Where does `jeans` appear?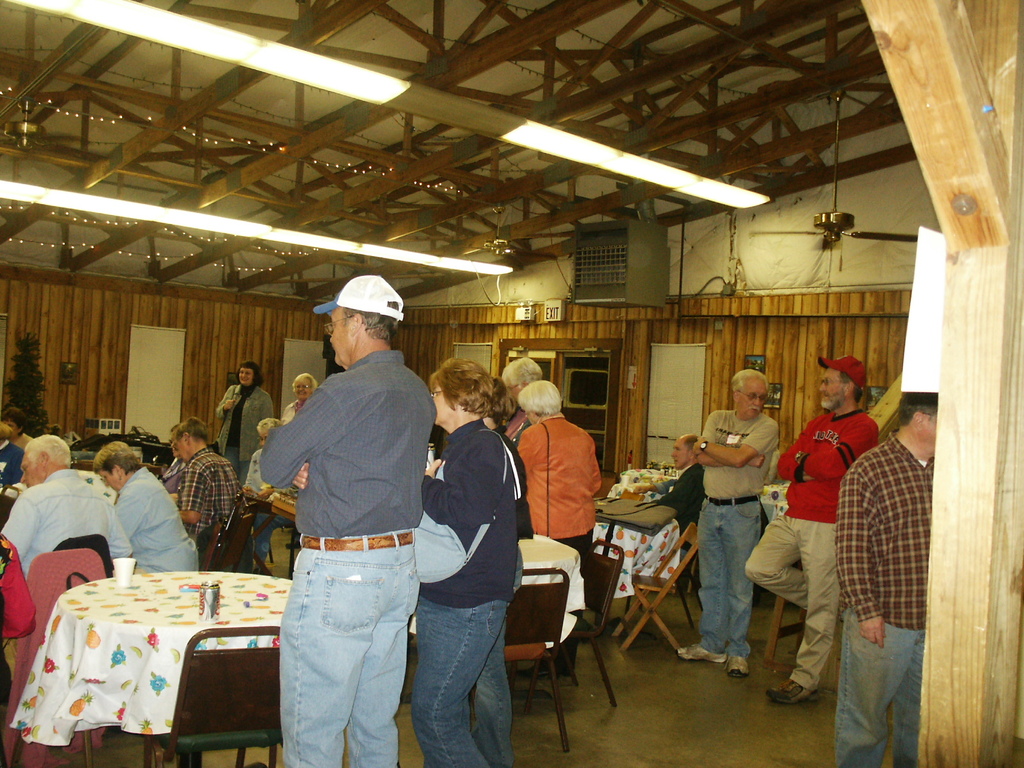
Appears at (413, 595, 523, 766).
